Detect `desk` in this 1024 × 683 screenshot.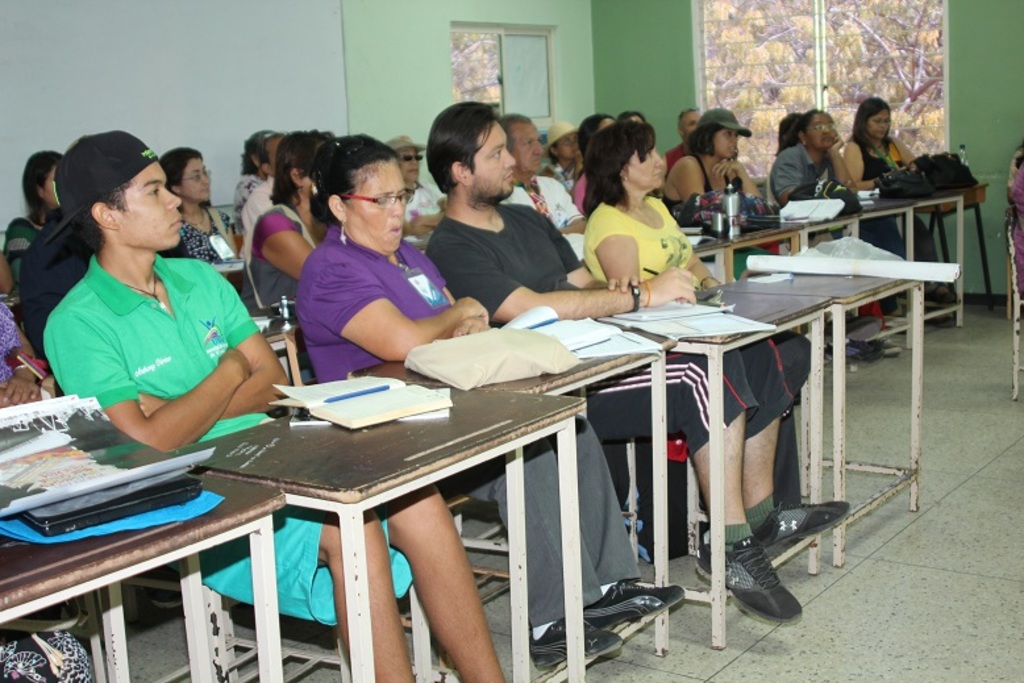
Detection: 172 384 587 682.
